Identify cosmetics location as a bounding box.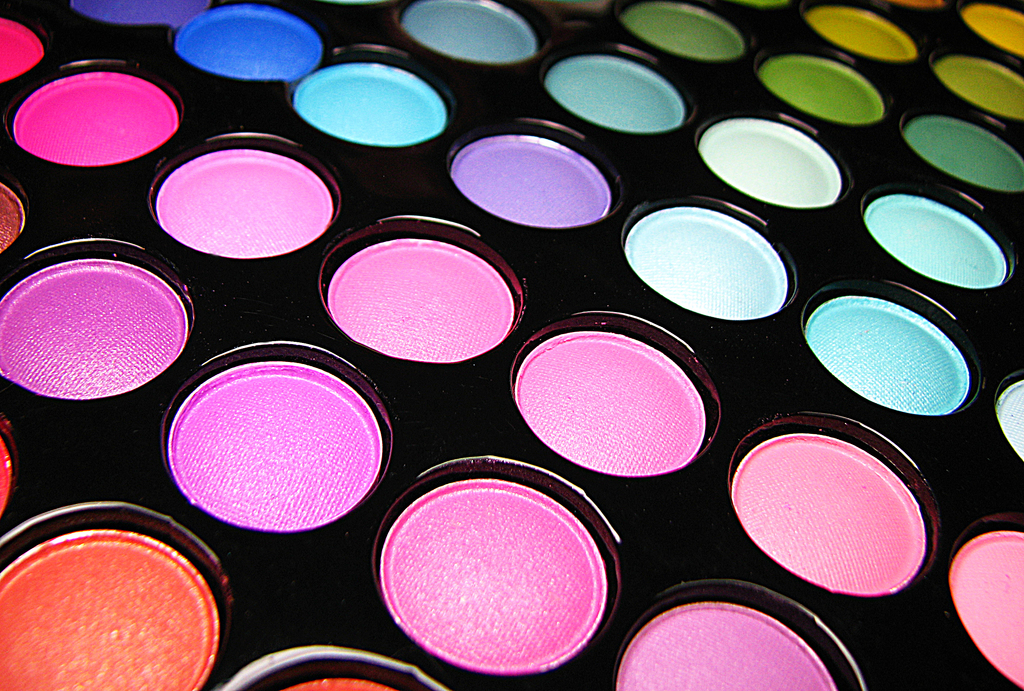
detection(903, 114, 1023, 188).
